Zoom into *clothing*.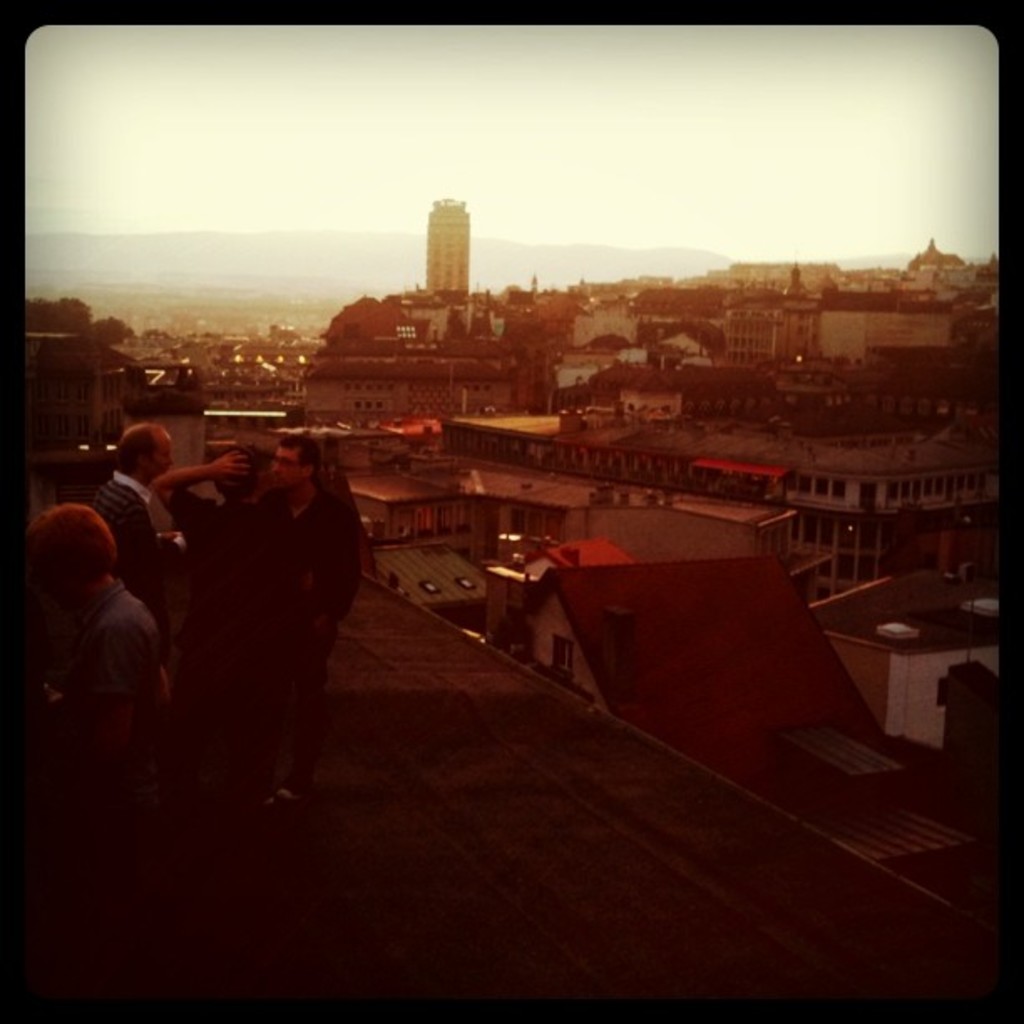
Zoom target: [left=64, top=562, right=159, bottom=748].
